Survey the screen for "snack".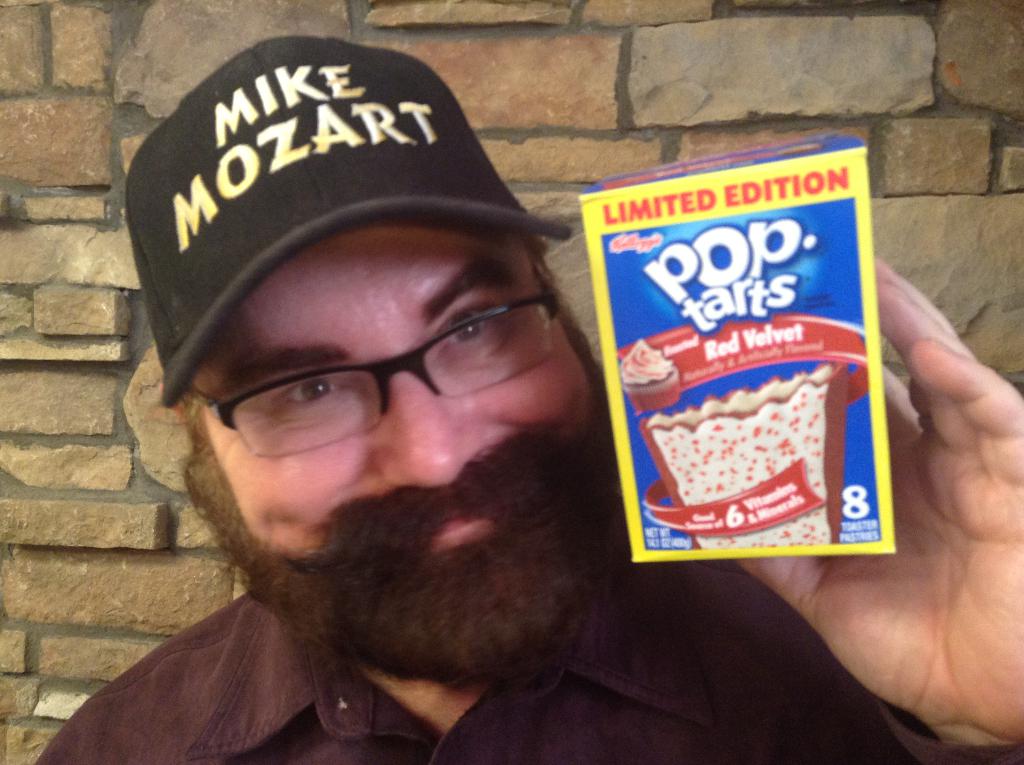
Survey found: box=[637, 351, 849, 545].
